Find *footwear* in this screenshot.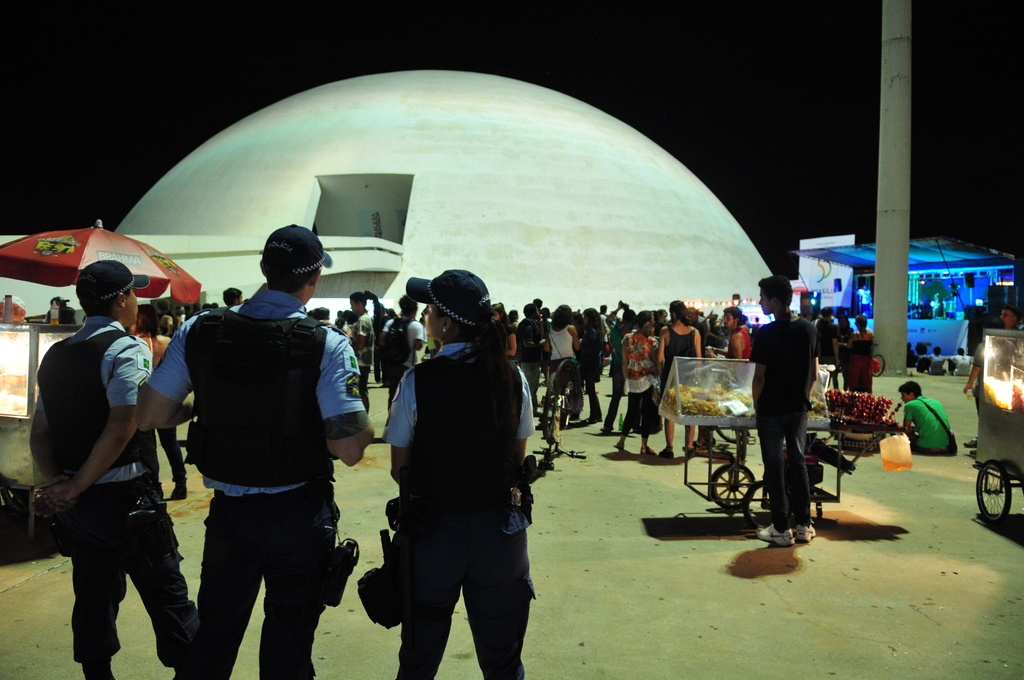
The bounding box for *footwear* is {"left": 966, "top": 437, "right": 978, "bottom": 446}.
